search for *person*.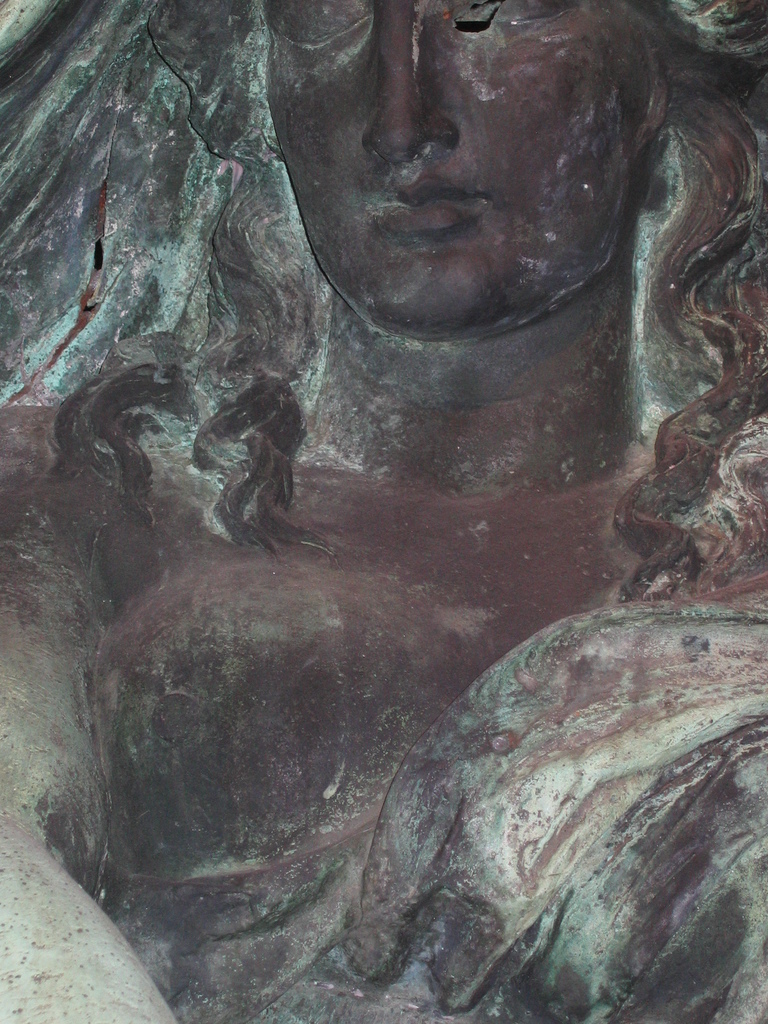
Found at 0, 0, 767, 1023.
